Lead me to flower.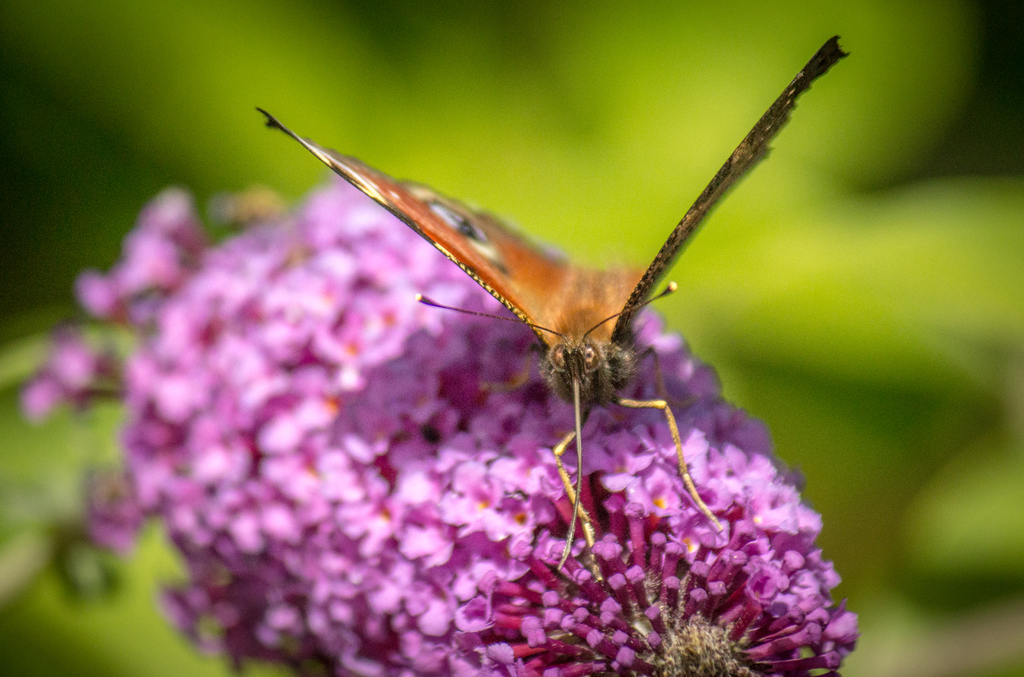
Lead to bbox=(136, 186, 852, 676).
